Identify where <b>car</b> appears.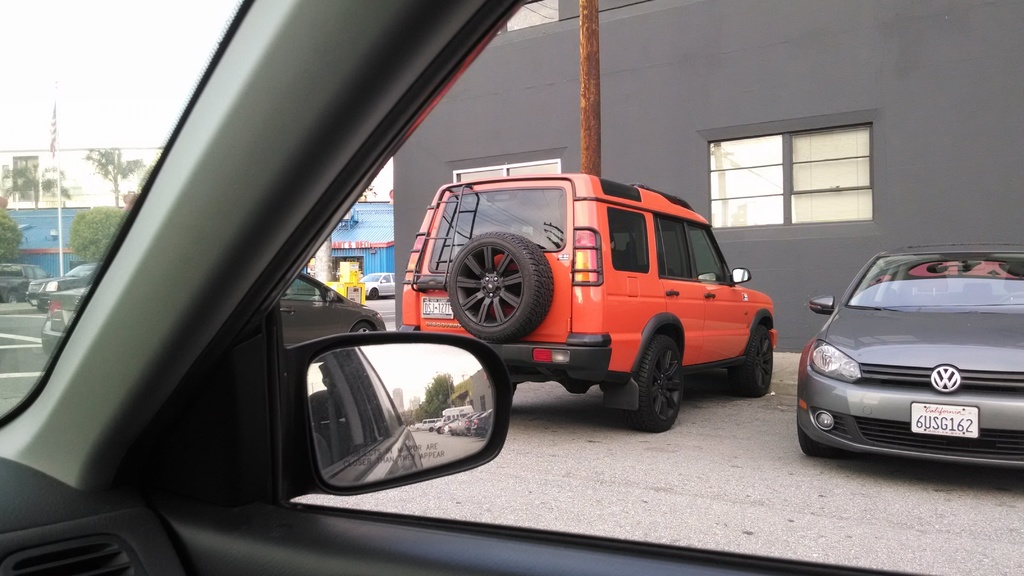
Appears at box(797, 246, 1023, 486).
